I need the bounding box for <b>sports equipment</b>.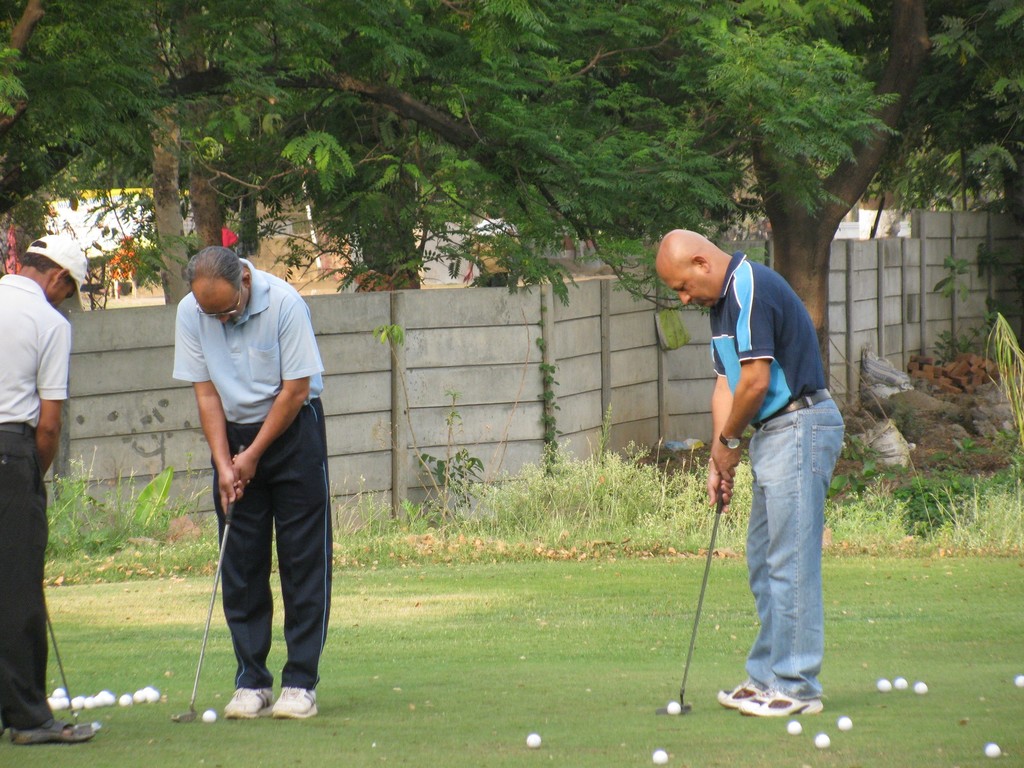
Here it is: (left=273, top=688, right=319, bottom=717).
